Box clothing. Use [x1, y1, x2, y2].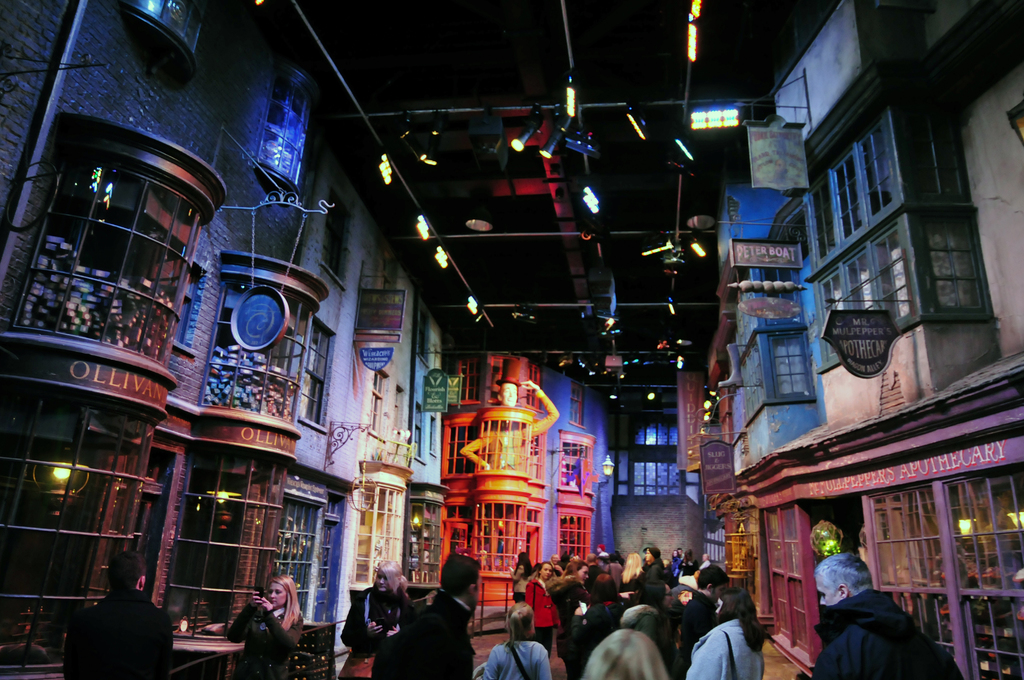
[339, 581, 416, 679].
